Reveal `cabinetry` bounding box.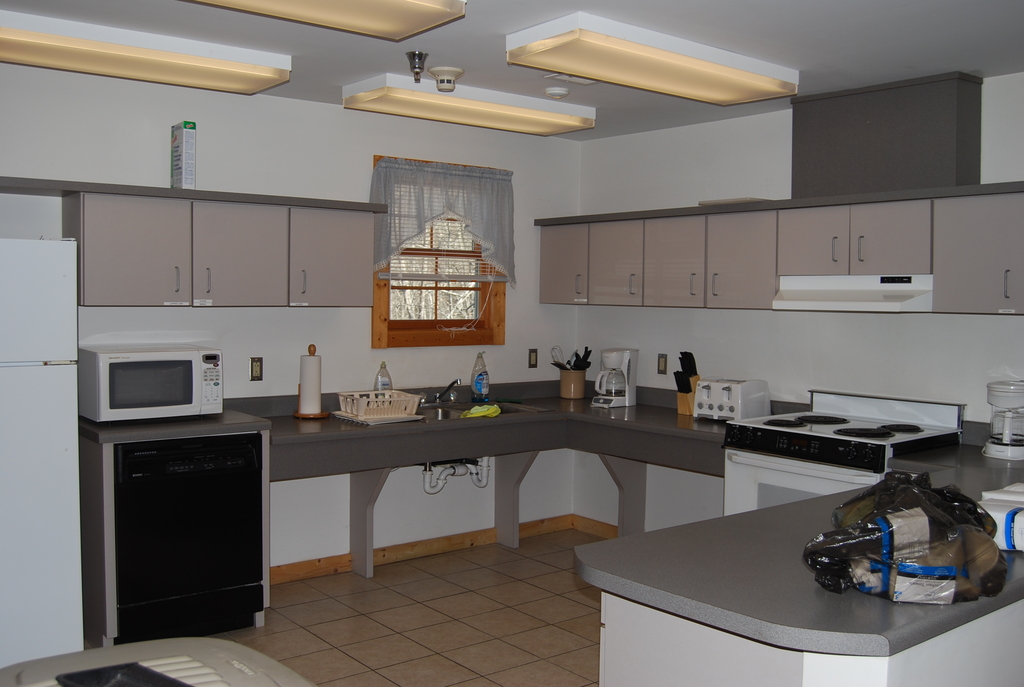
Revealed: l=119, t=427, r=266, b=642.
